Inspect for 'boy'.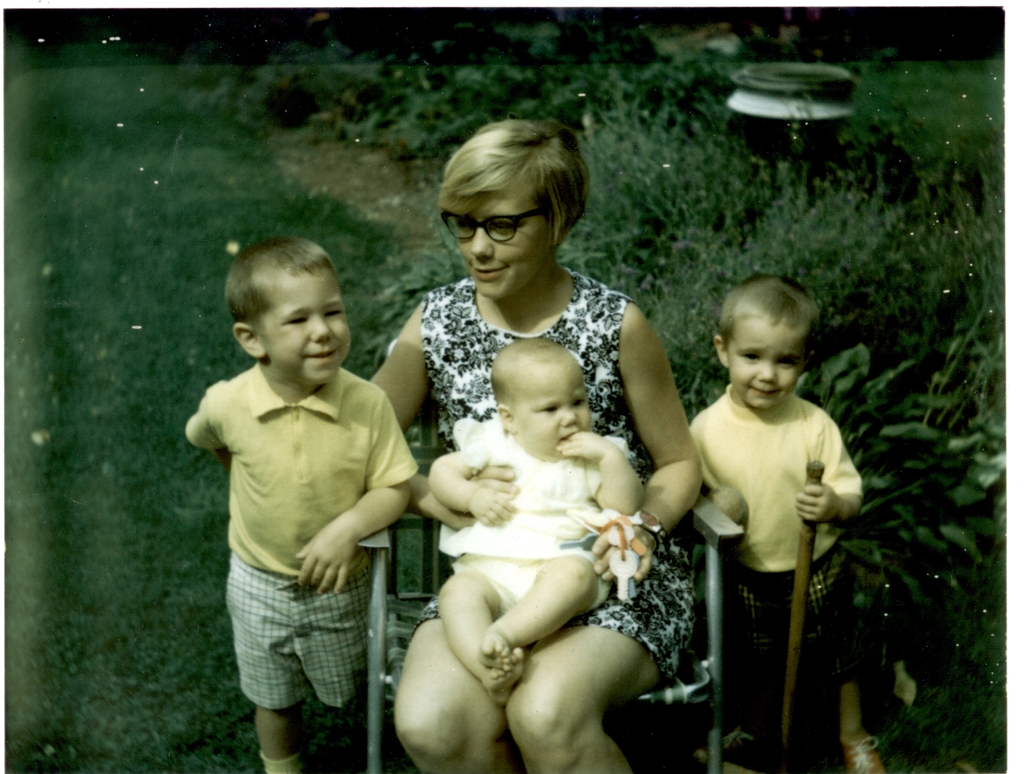
Inspection: (177,217,435,773).
